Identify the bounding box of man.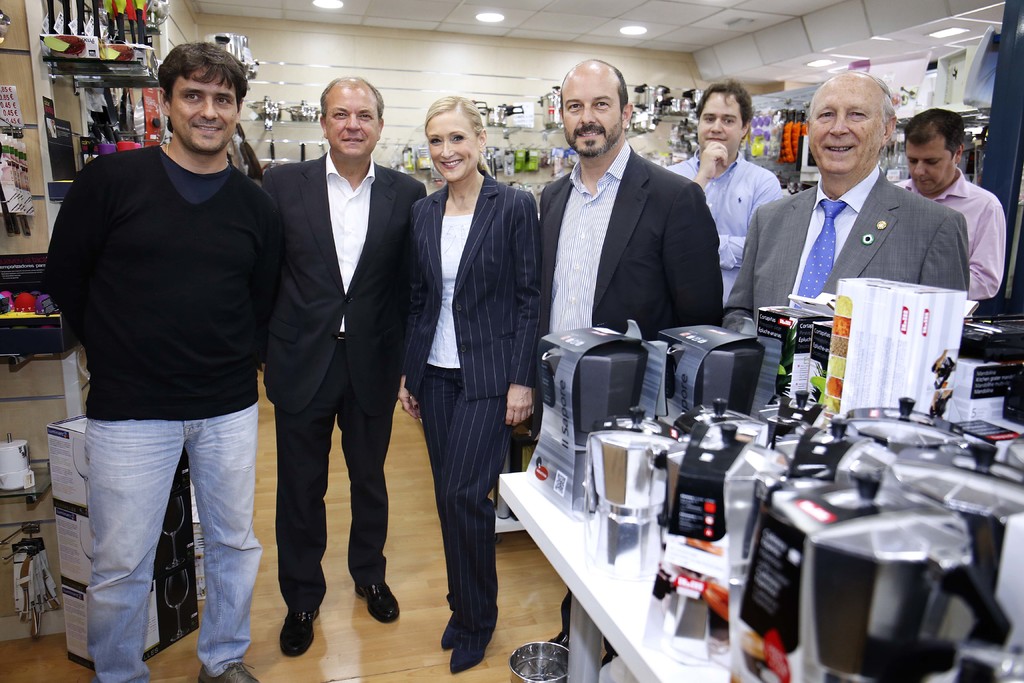
box=[661, 74, 788, 315].
